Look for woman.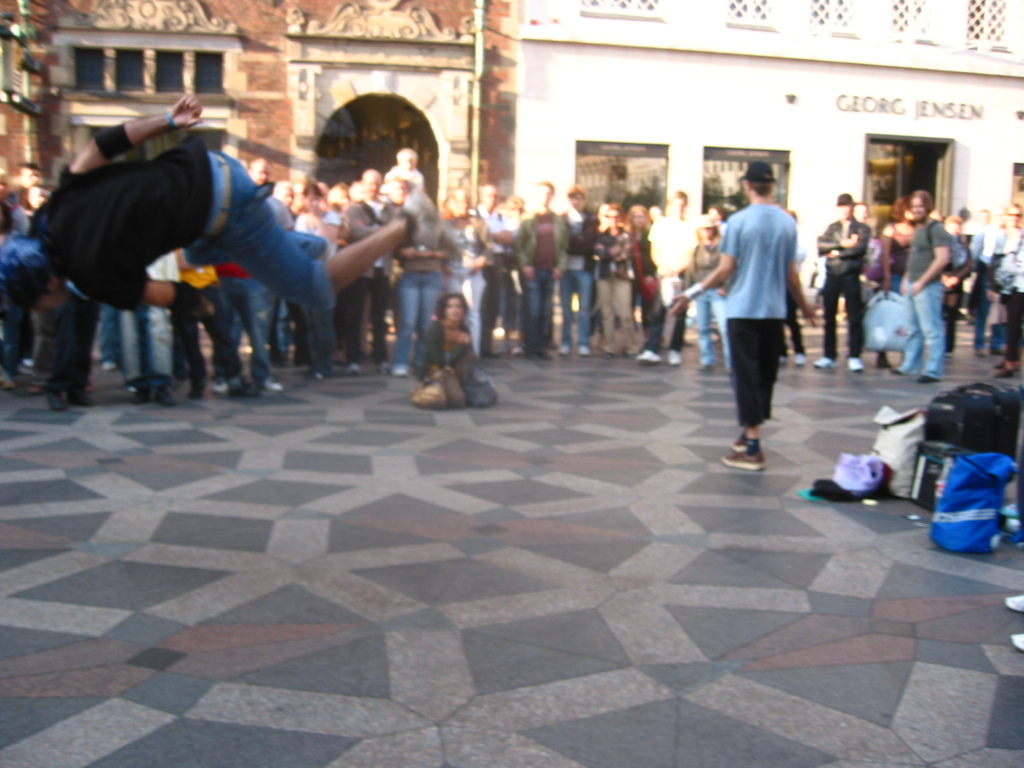
Found: {"x1": 877, "y1": 195, "x2": 912, "y2": 370}.
